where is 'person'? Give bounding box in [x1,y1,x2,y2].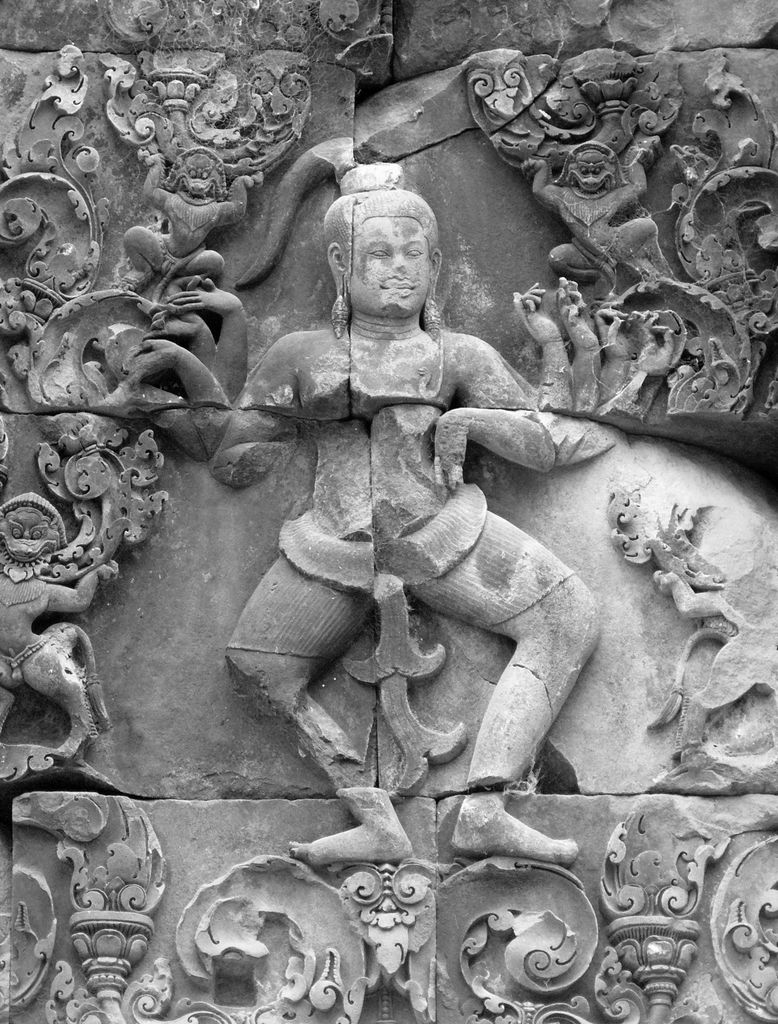
[221,160,581,851].
